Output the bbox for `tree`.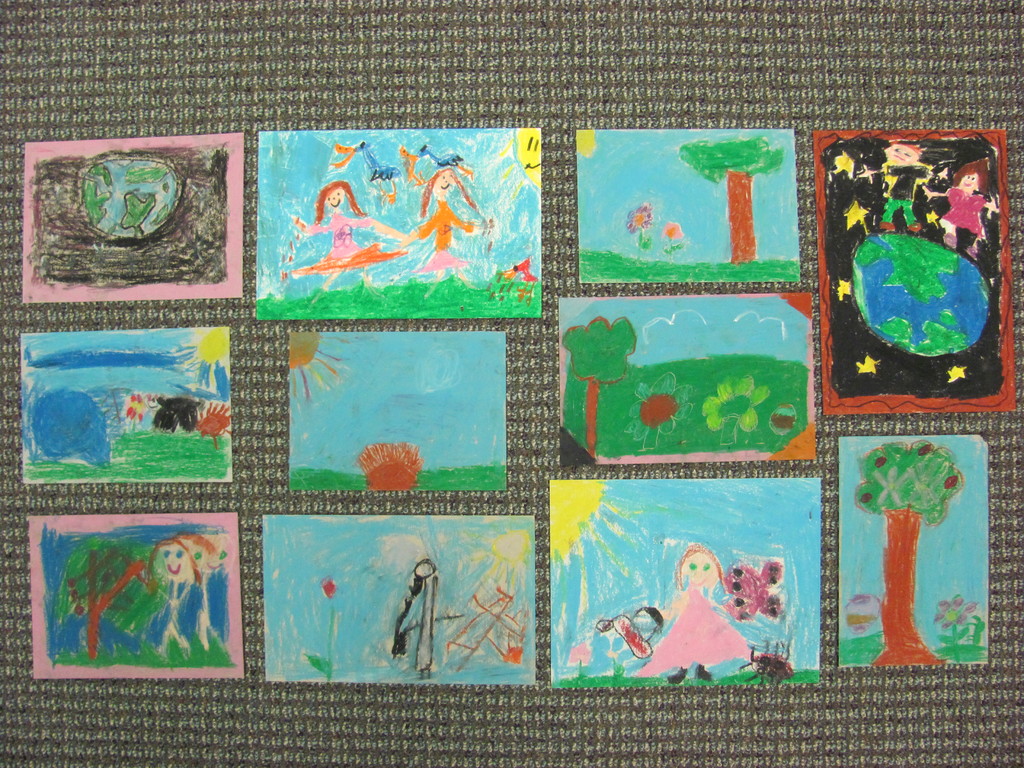
673:127:790:265.
